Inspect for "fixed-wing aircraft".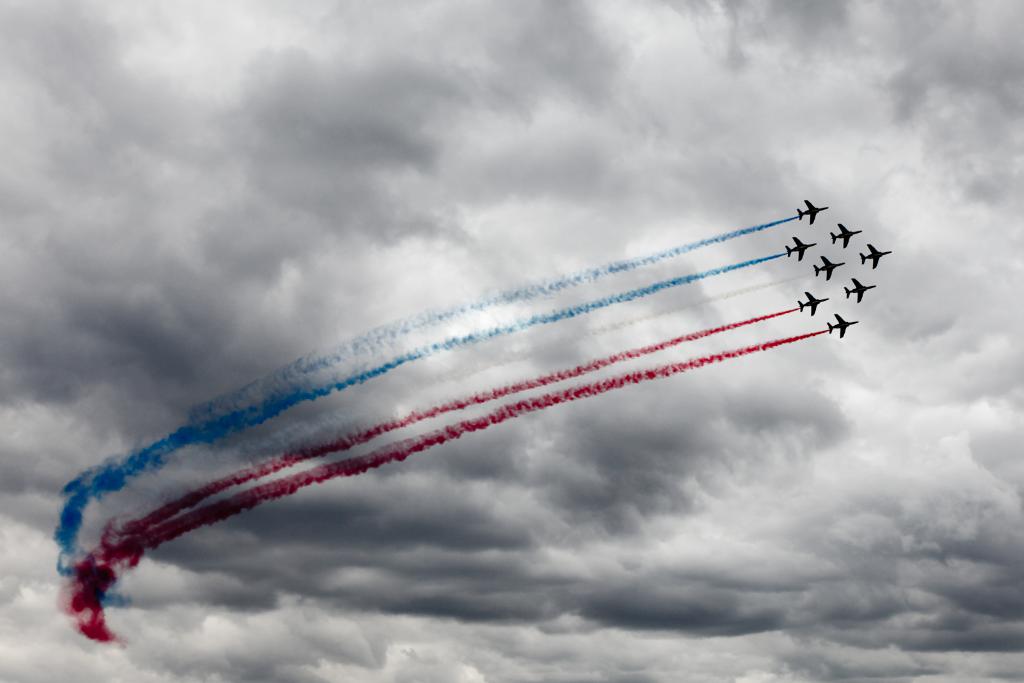
Inspection: bbox=[791, 198, 832, 228].
